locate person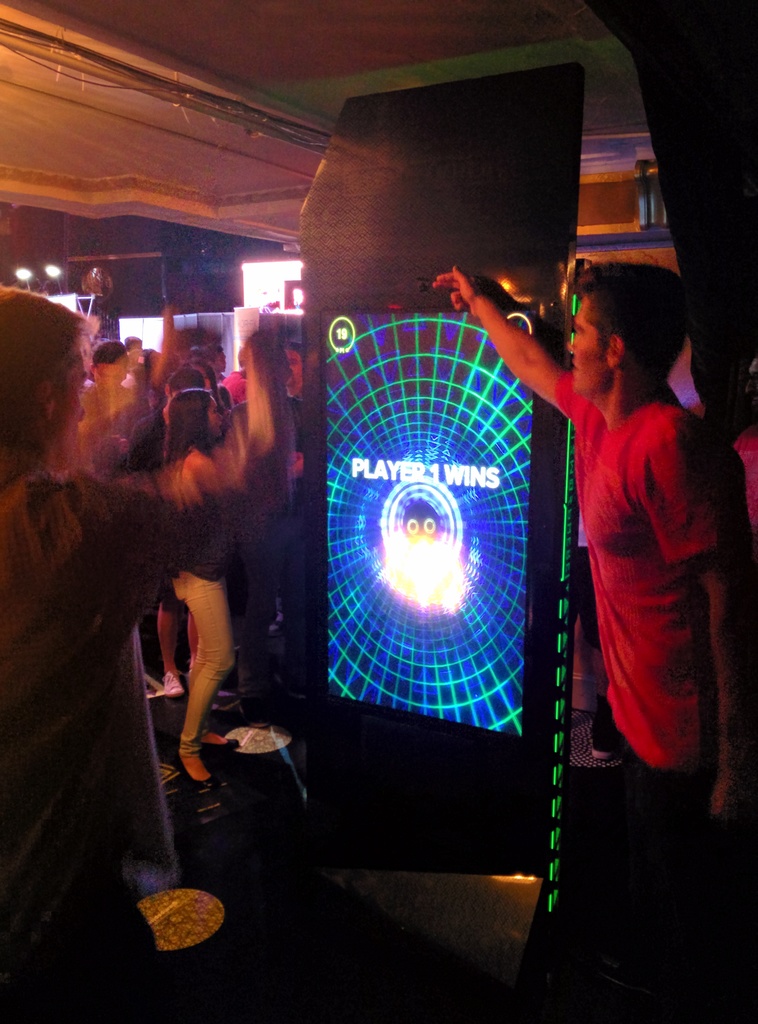
(left=0, top=280, right=294, bottom=1023)
